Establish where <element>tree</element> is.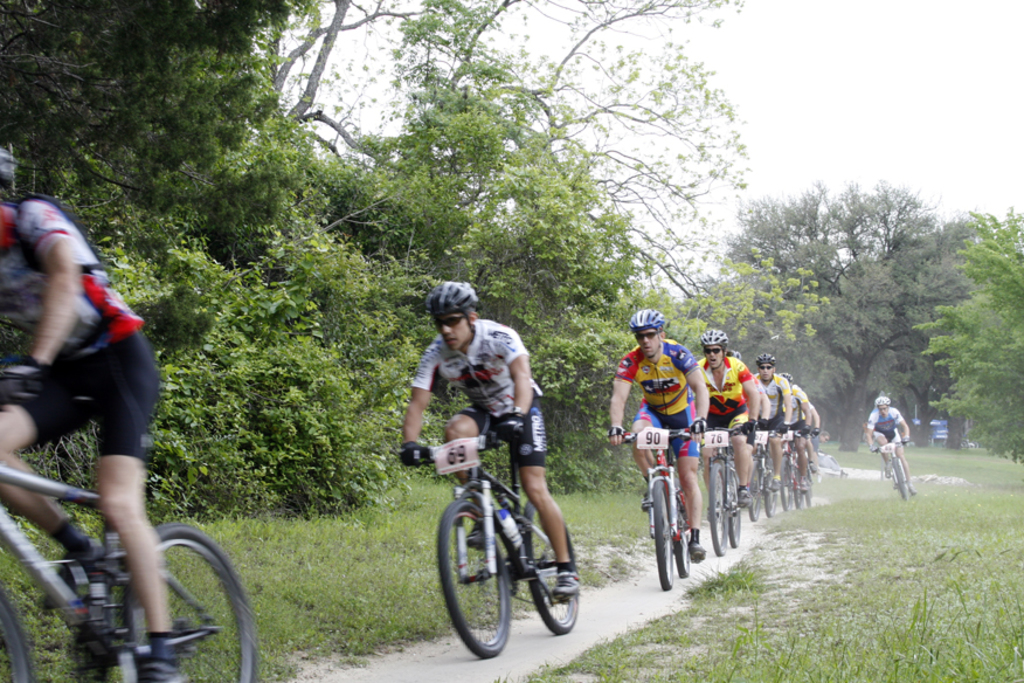
Established at (x1=678, y1=177, x2=975, y2=453).
